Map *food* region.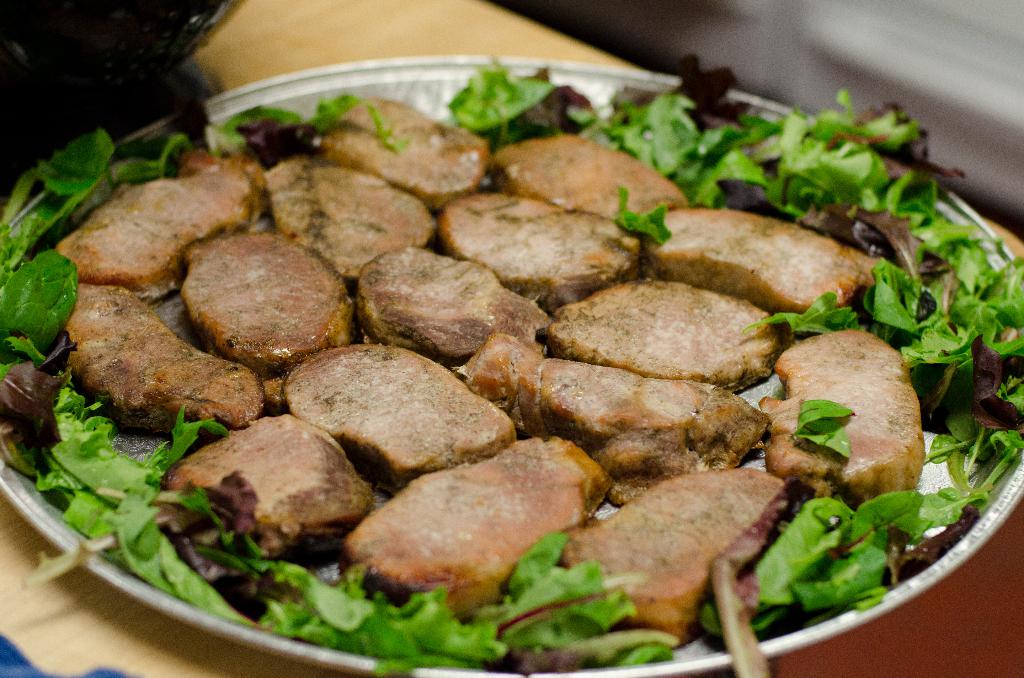
Mapped to [160,408,376,554].
